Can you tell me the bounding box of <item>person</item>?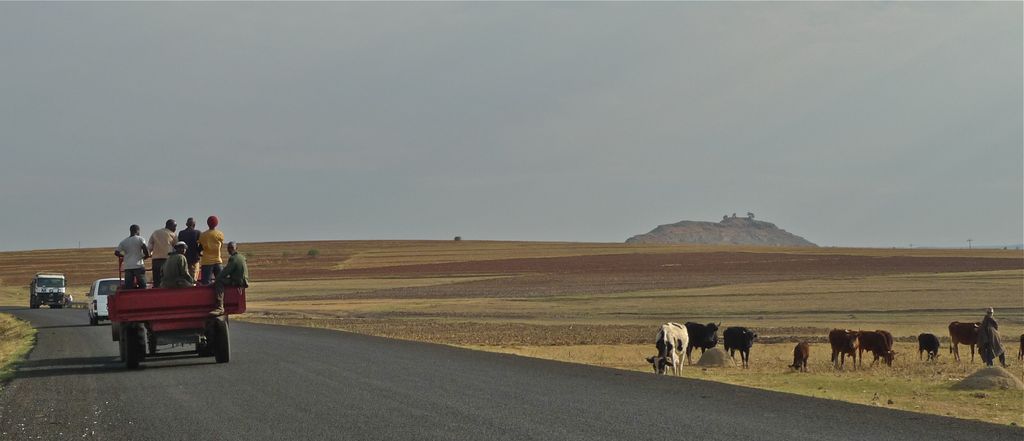
rect(975, 311, 1005, 369).
